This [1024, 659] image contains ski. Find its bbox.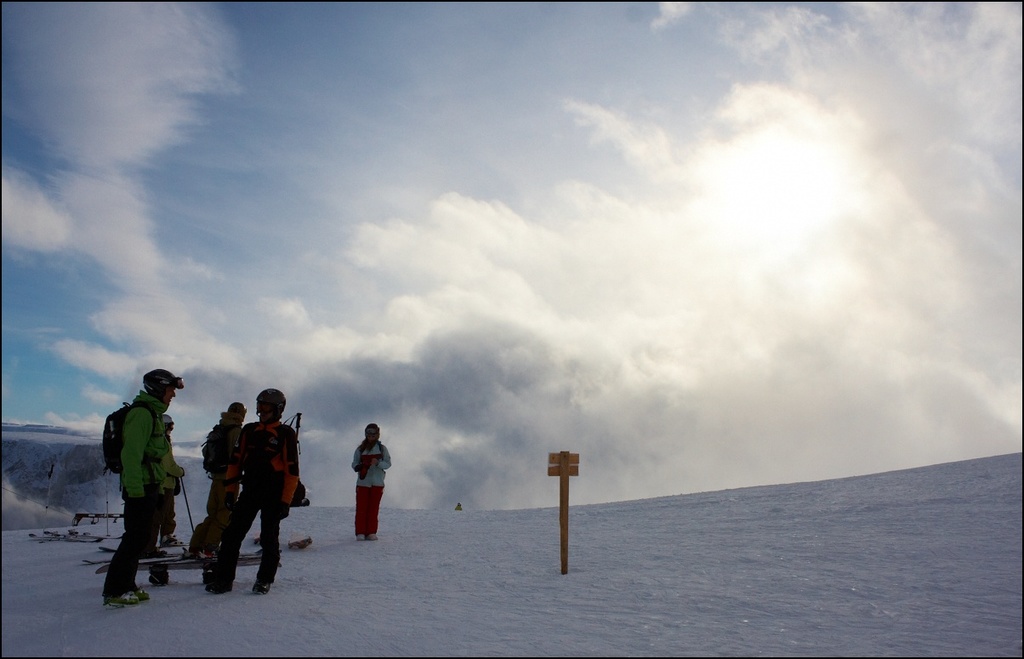
[left=139, top=548, right=275, bottom=566].
